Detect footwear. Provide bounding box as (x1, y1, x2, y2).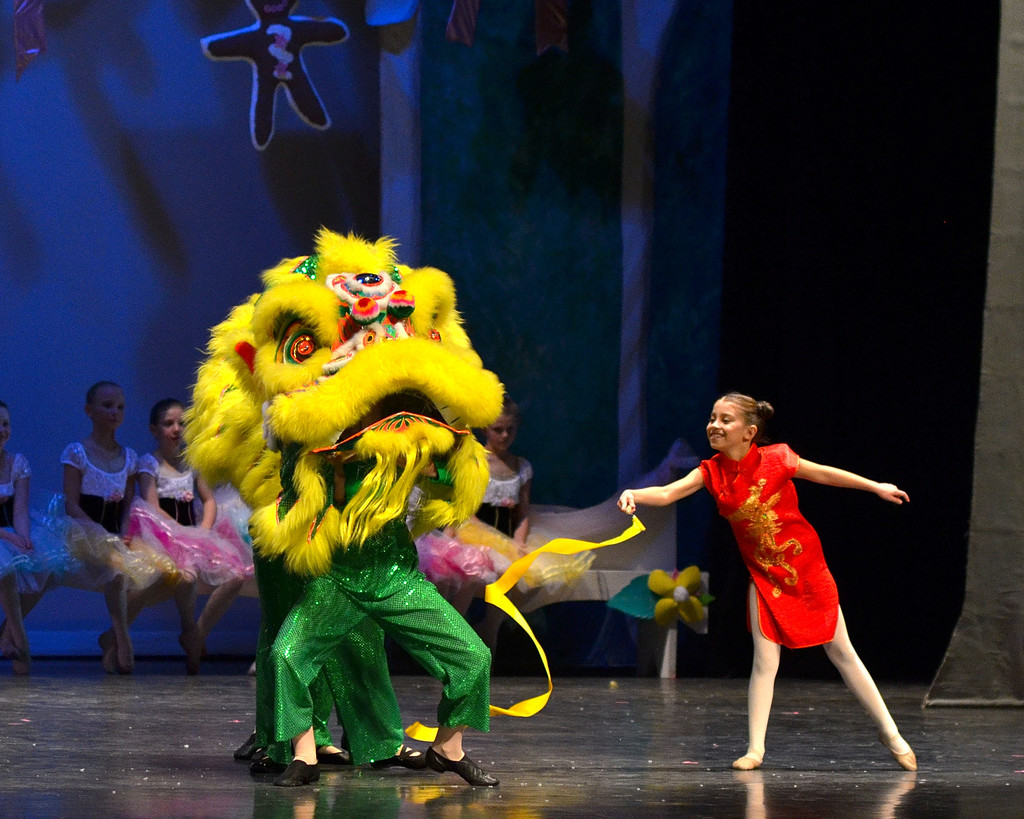
(0, 640, 17, 663).
